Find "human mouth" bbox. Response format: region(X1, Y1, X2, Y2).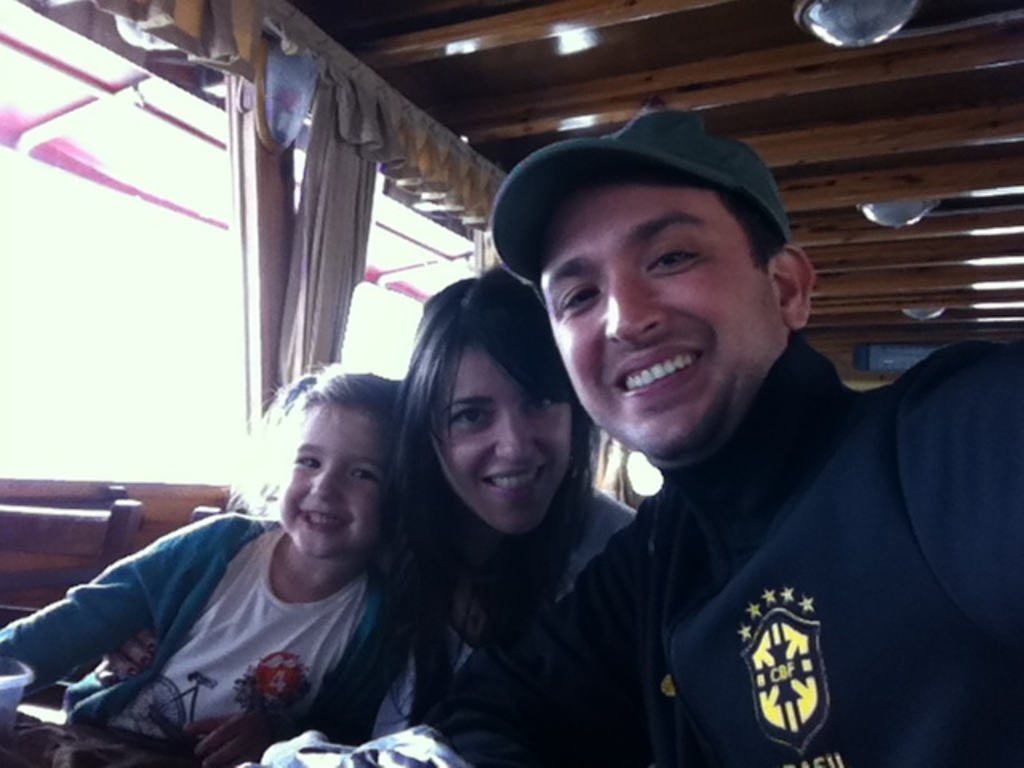
region(290, 498, 350, 528).
